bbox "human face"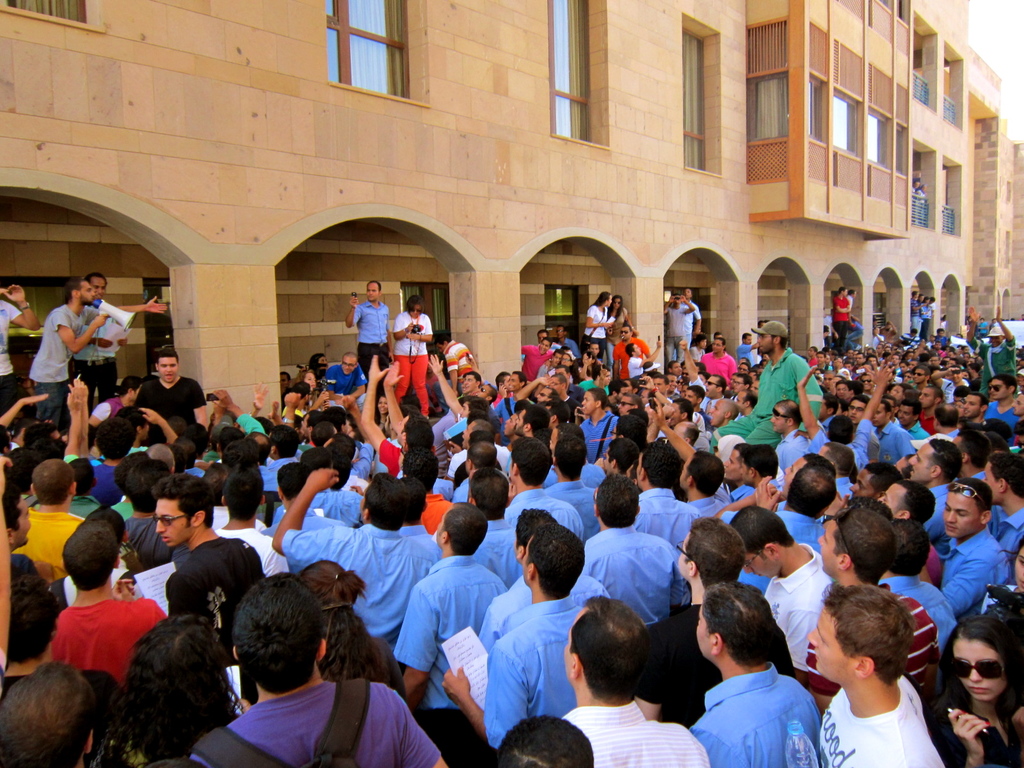
159 356 177 385
